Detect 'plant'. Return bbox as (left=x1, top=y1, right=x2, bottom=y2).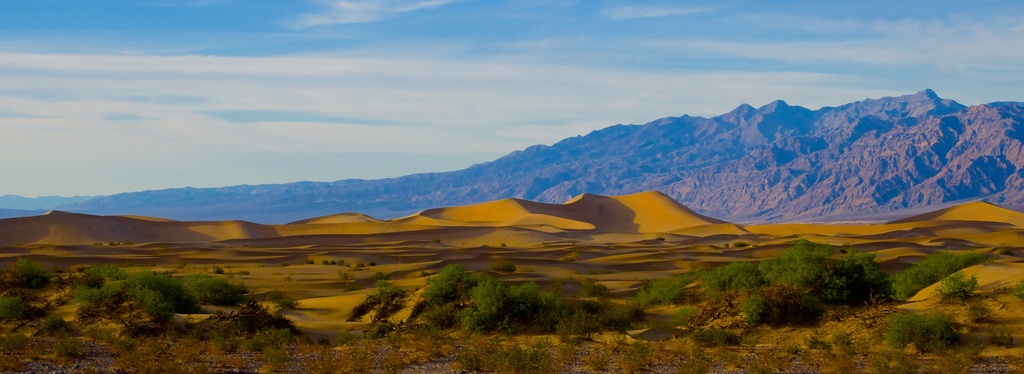
(left=628, top=284, right=655, bottom=310).
